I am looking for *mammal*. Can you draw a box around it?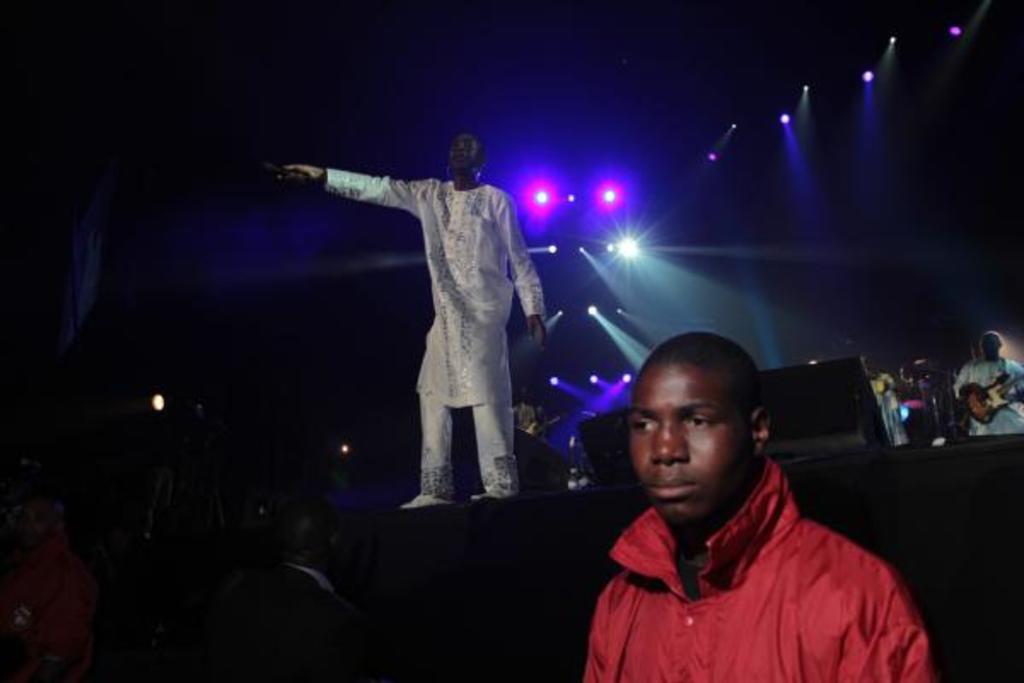
Sure, the bounding box is (968,330,1022,435).
